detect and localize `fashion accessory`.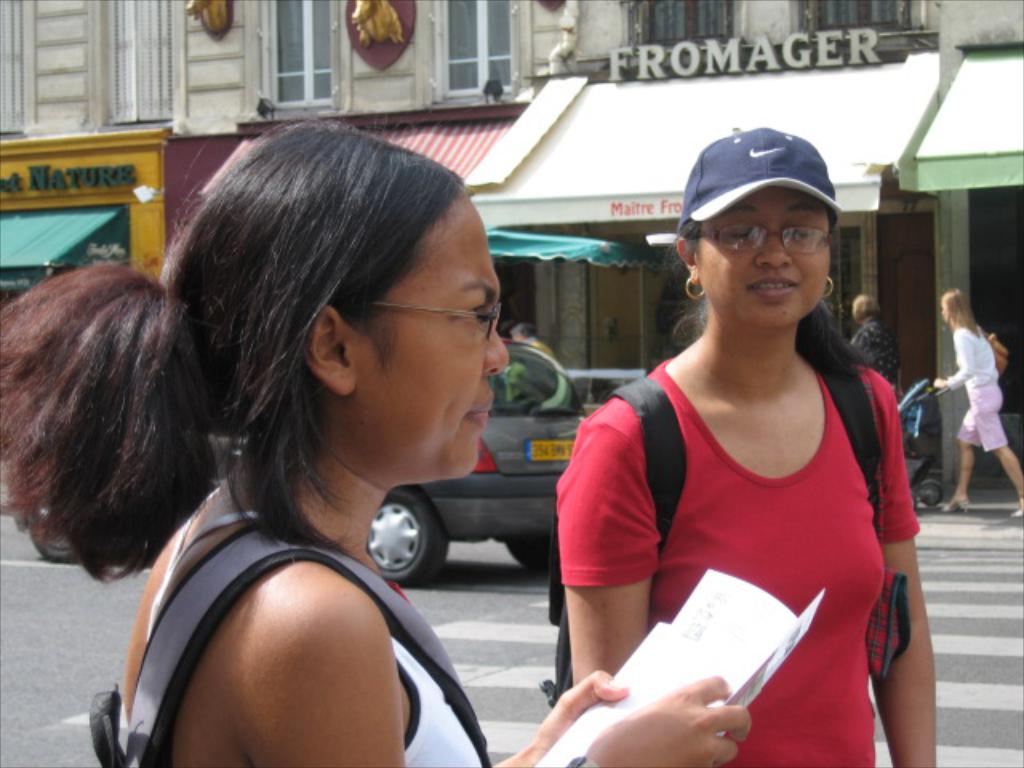
Localized at <region>866, 373, 907, 690</region>.
